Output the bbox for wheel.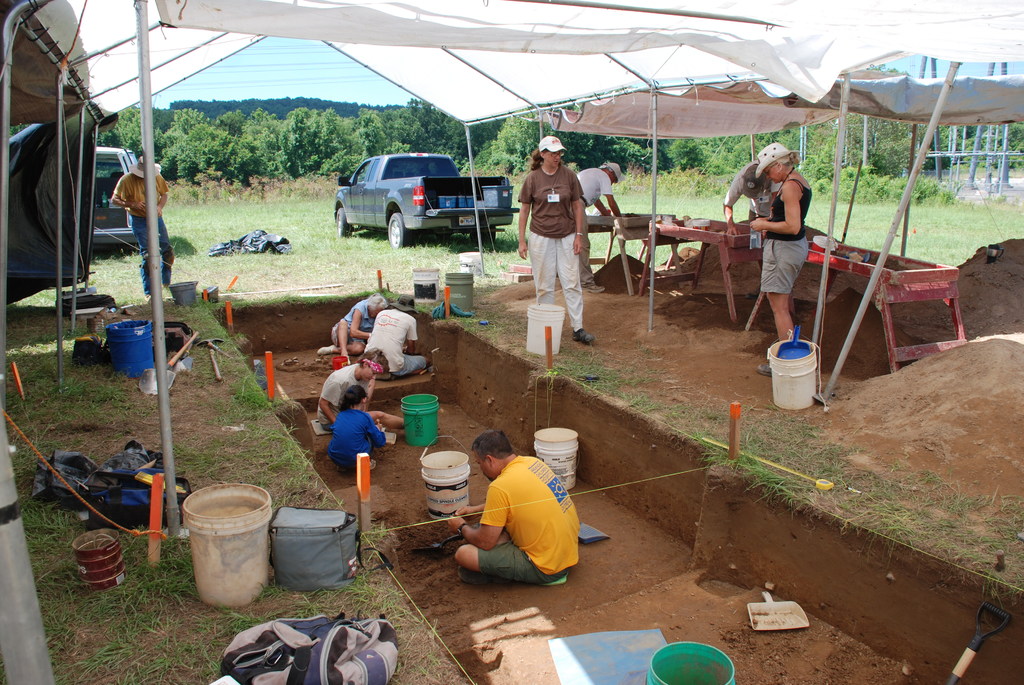
select_region(386, 209, 412, 248).
